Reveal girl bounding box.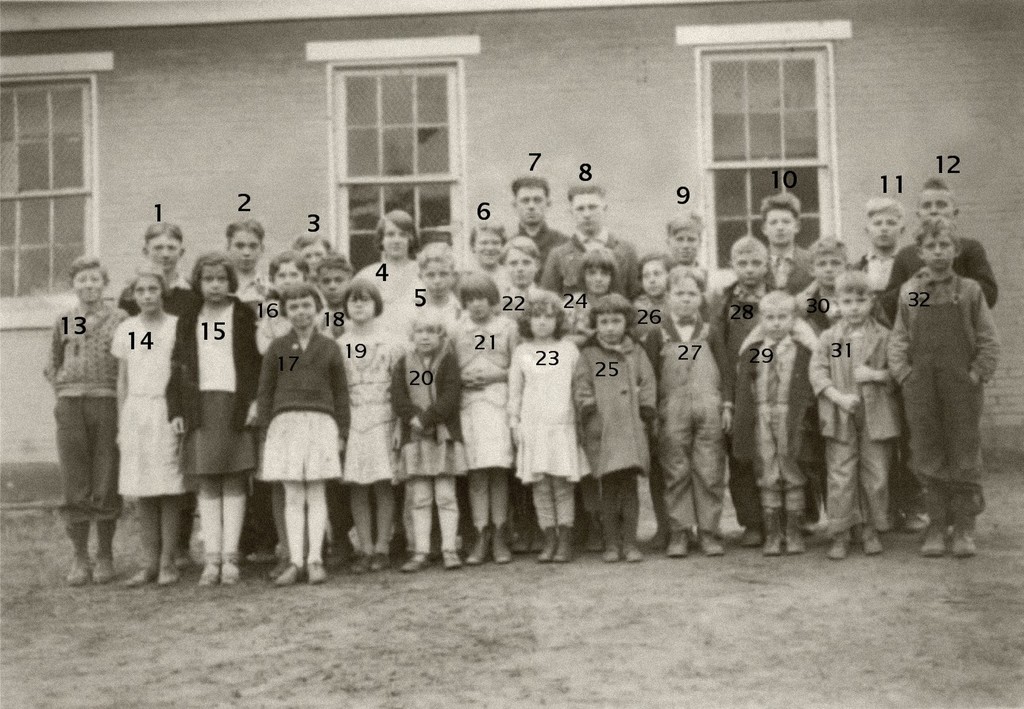
Revealed: (398, 311, 465, 569).
